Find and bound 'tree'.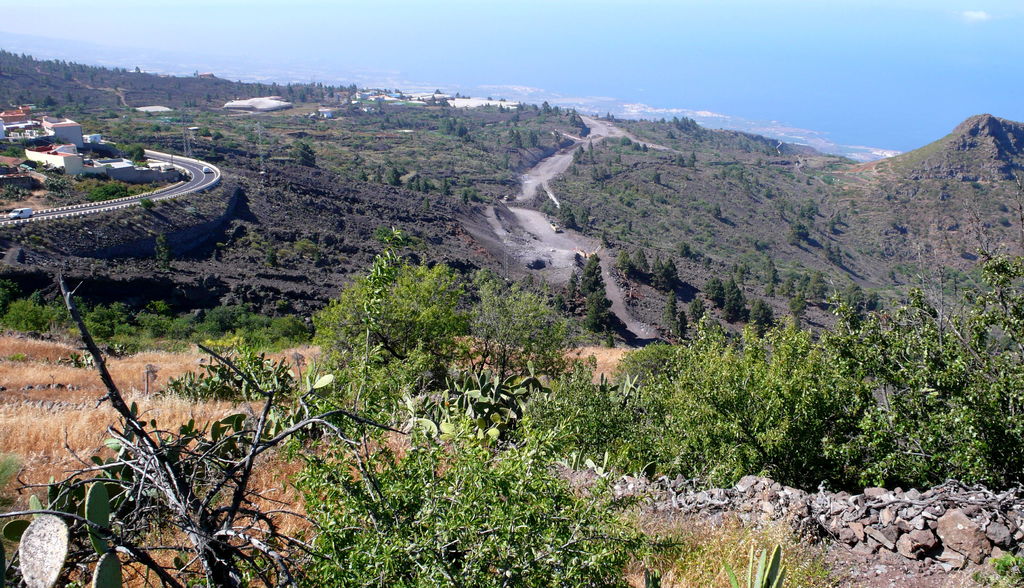
Bound: [left=303, top=449, right=691, bottom=587].
